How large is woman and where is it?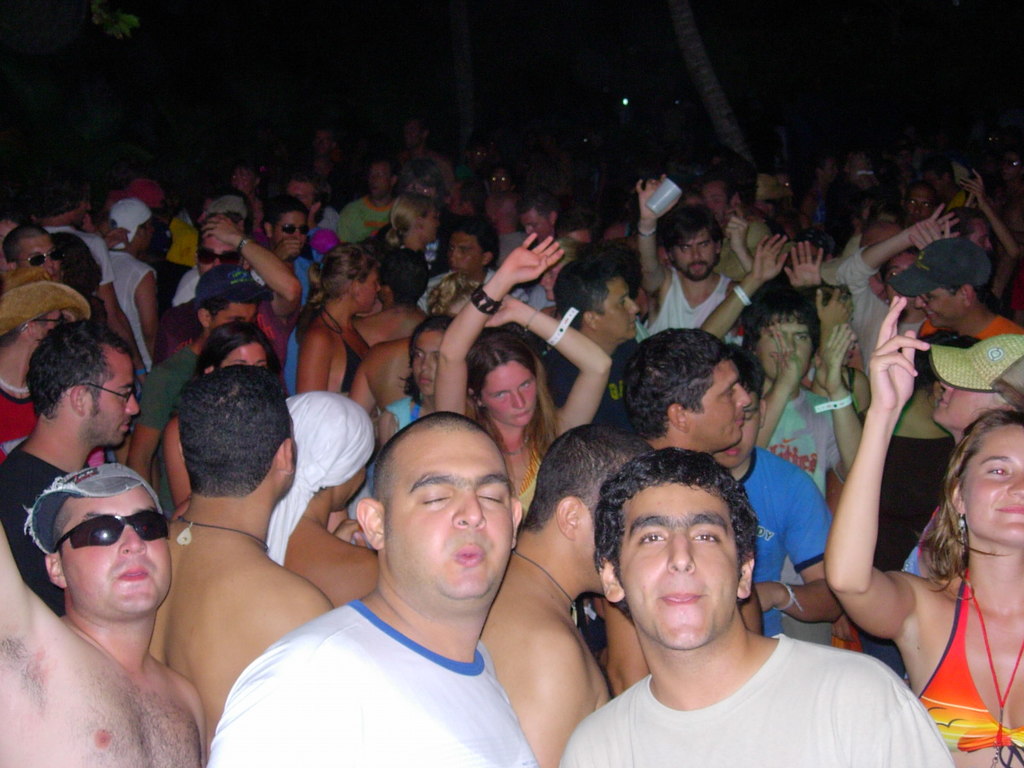
Bounding box: l=295, t=241, r=381, b=450.
